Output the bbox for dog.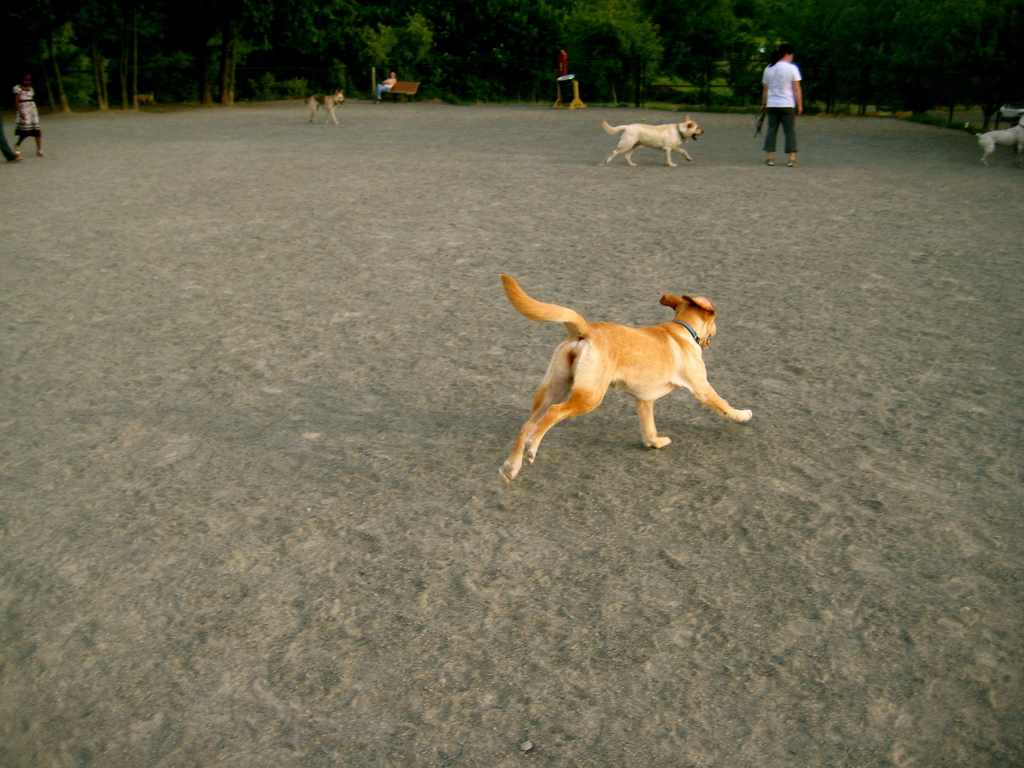
box(134, 93, 159, 108).
